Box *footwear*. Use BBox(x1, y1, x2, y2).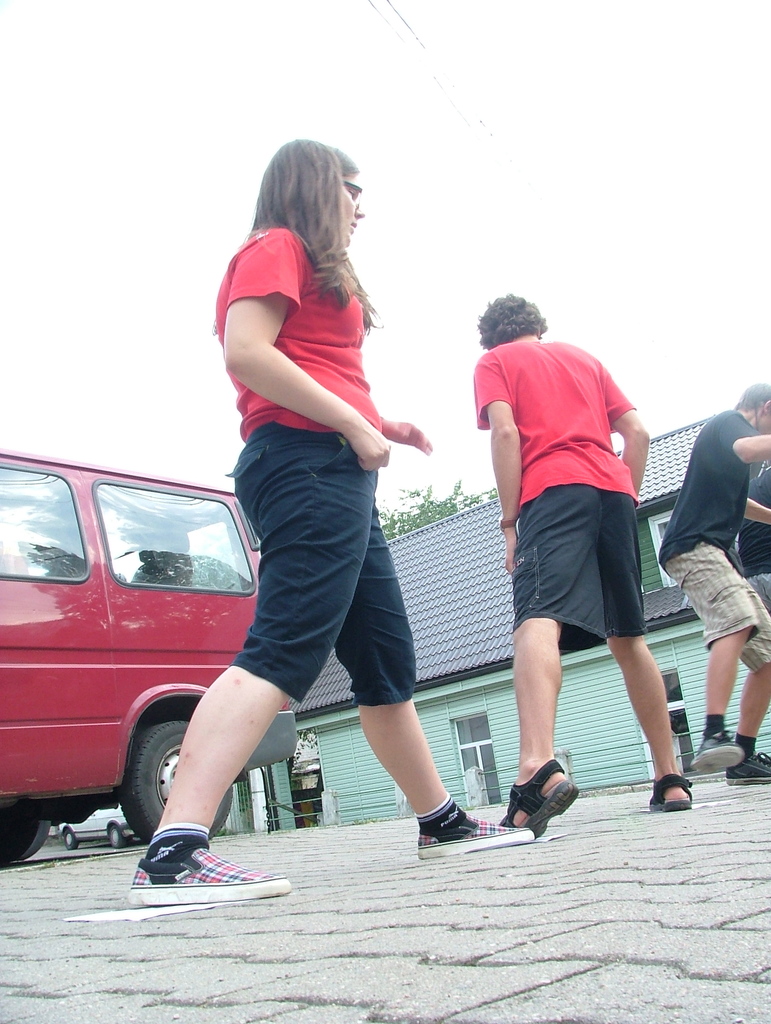
BBox(501, 769, 596, 838).
